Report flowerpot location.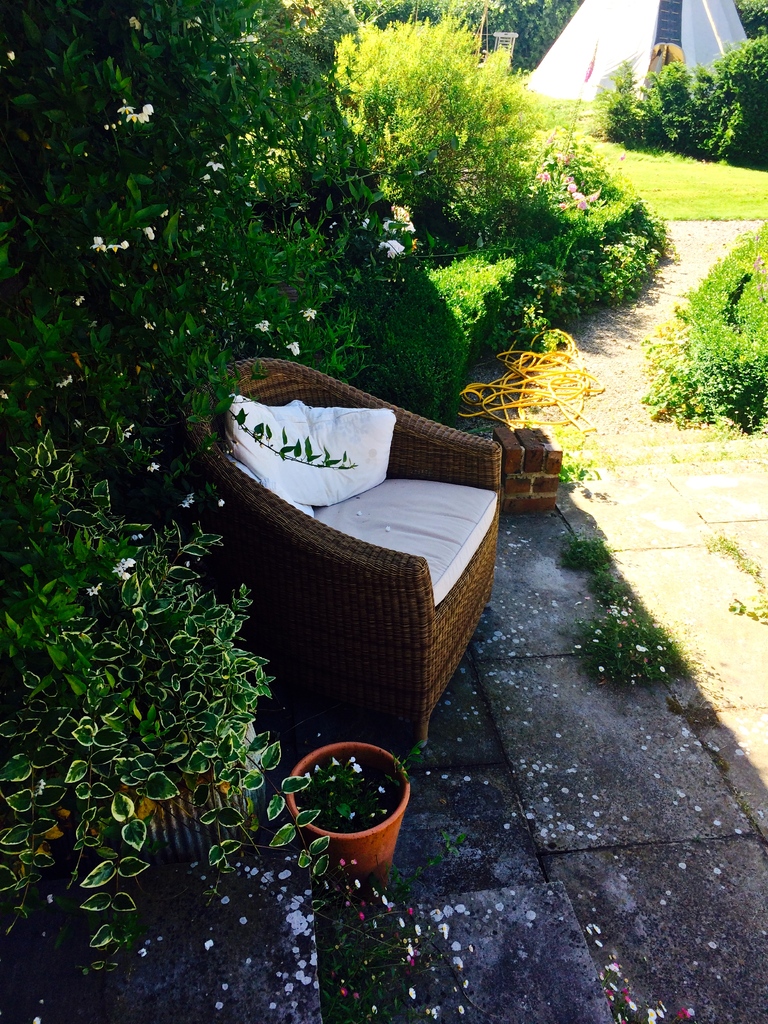
Report: locate(285, 742, 419, 882).
